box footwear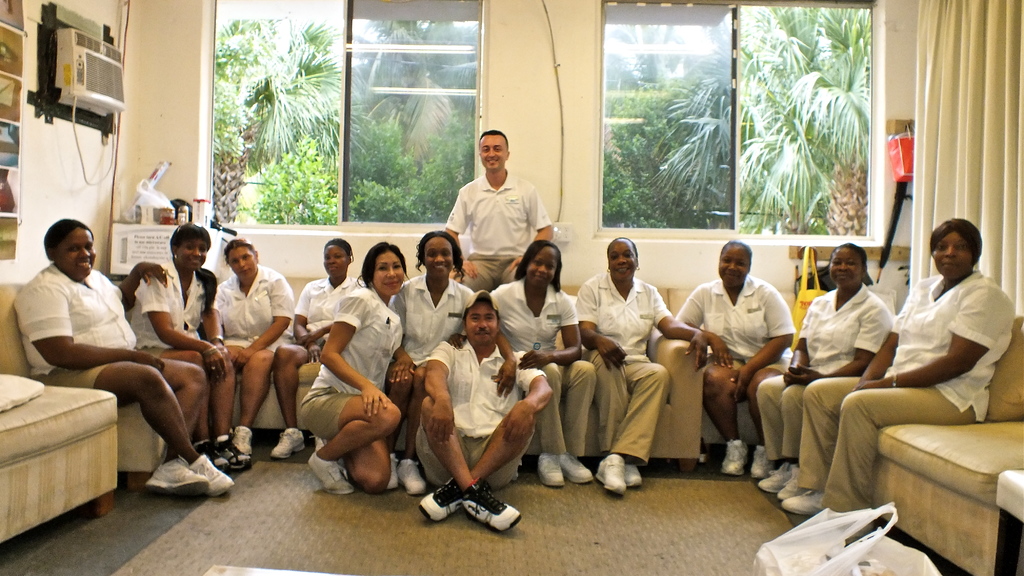
l=633, t=461, r=642, b=486
